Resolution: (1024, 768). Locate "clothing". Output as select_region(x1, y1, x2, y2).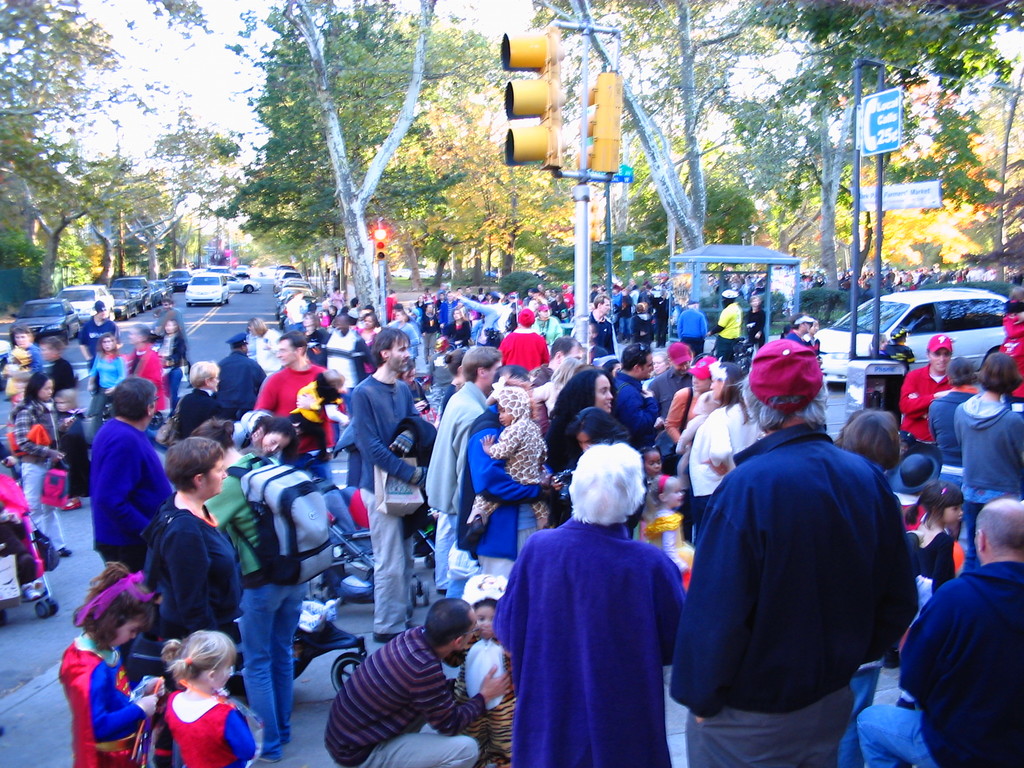
select_region(856, 561, 1023, 767).
